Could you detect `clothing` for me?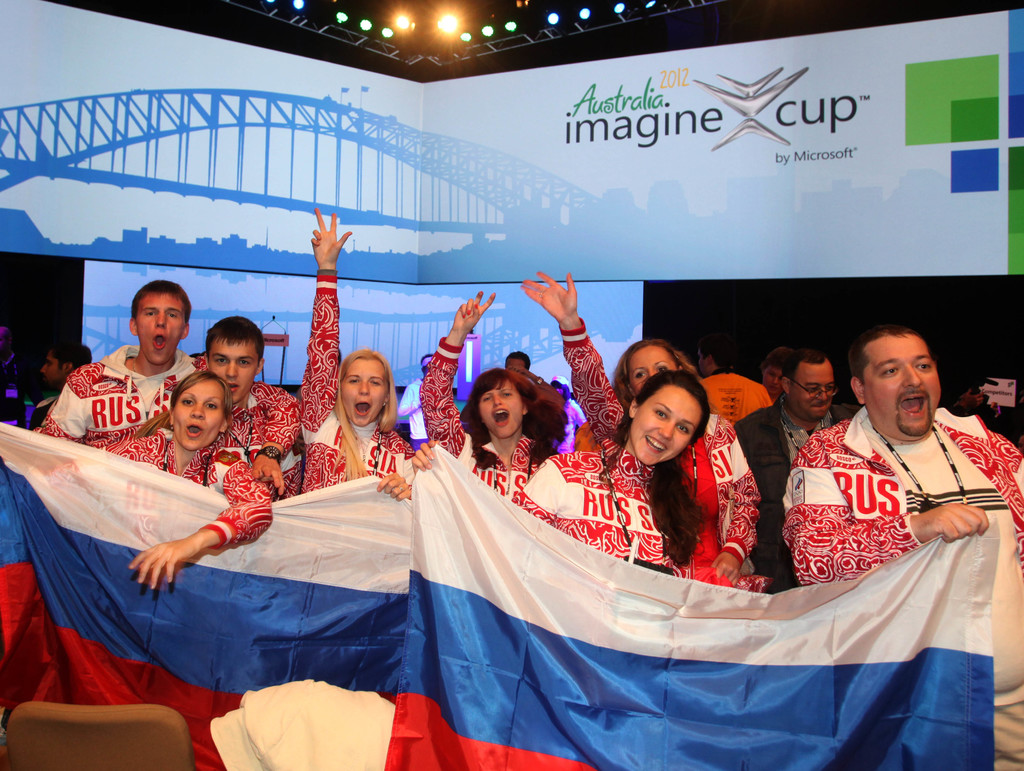
Detection result: crop(401, 382, 428, 448).
